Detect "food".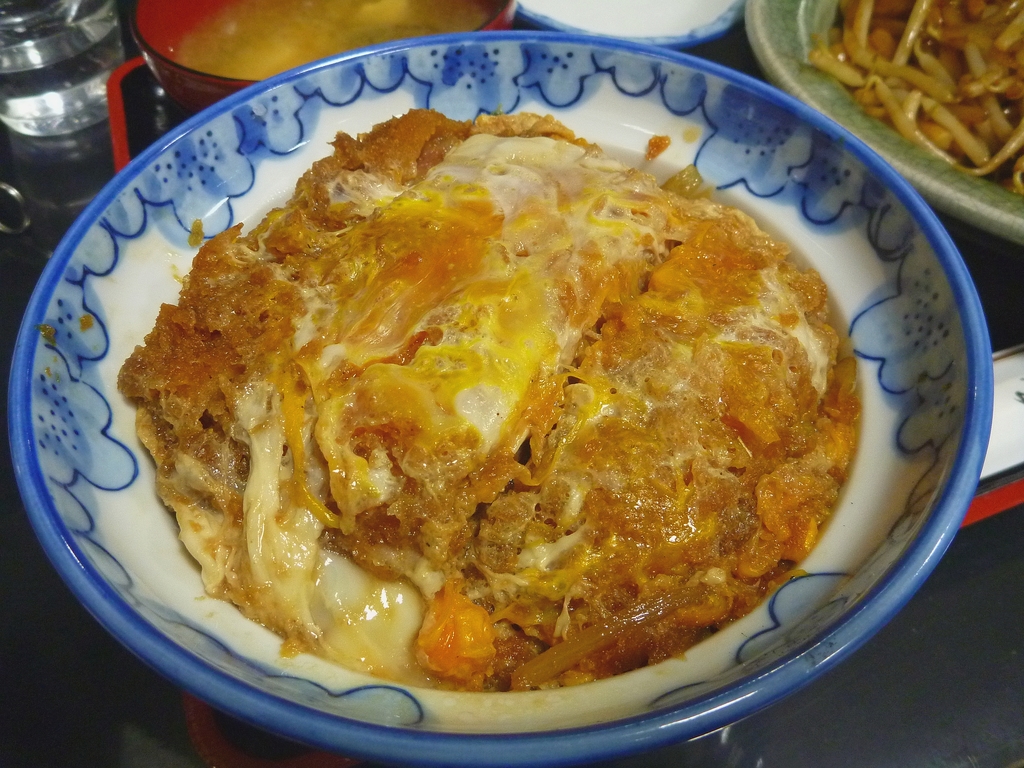
Detected at (left=803, top=0, right=1023, bottom=196).
